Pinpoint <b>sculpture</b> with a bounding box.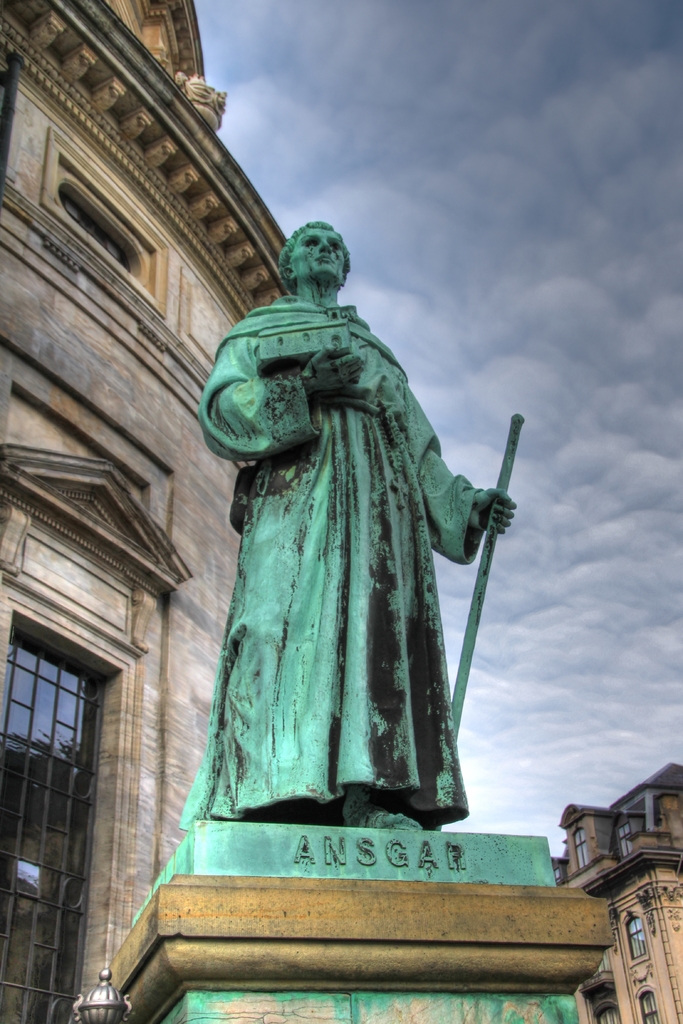
left=159, top=195, right=555, bottom=867.
